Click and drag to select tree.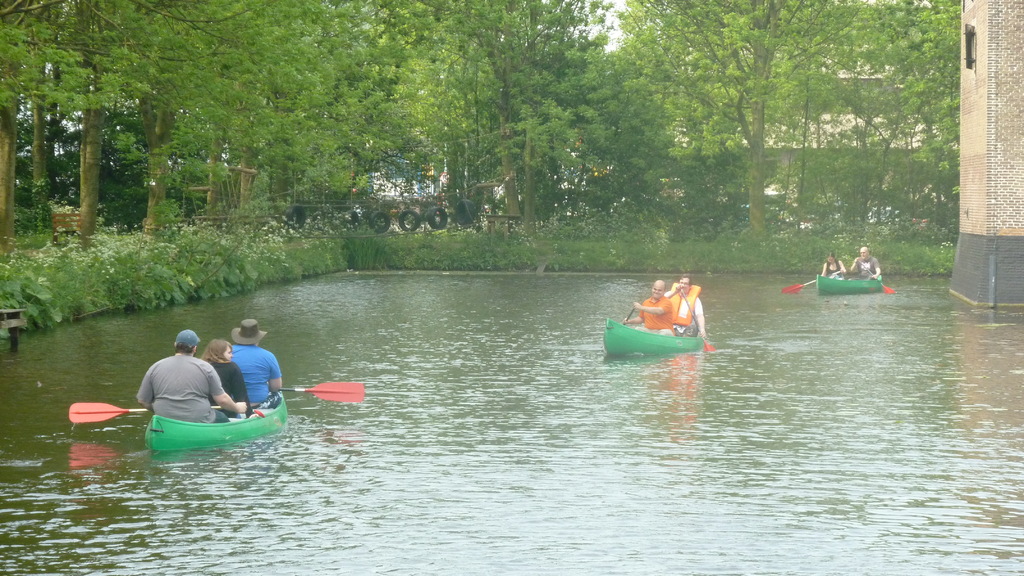
Selection: detection(180, 0, 434, 226).
